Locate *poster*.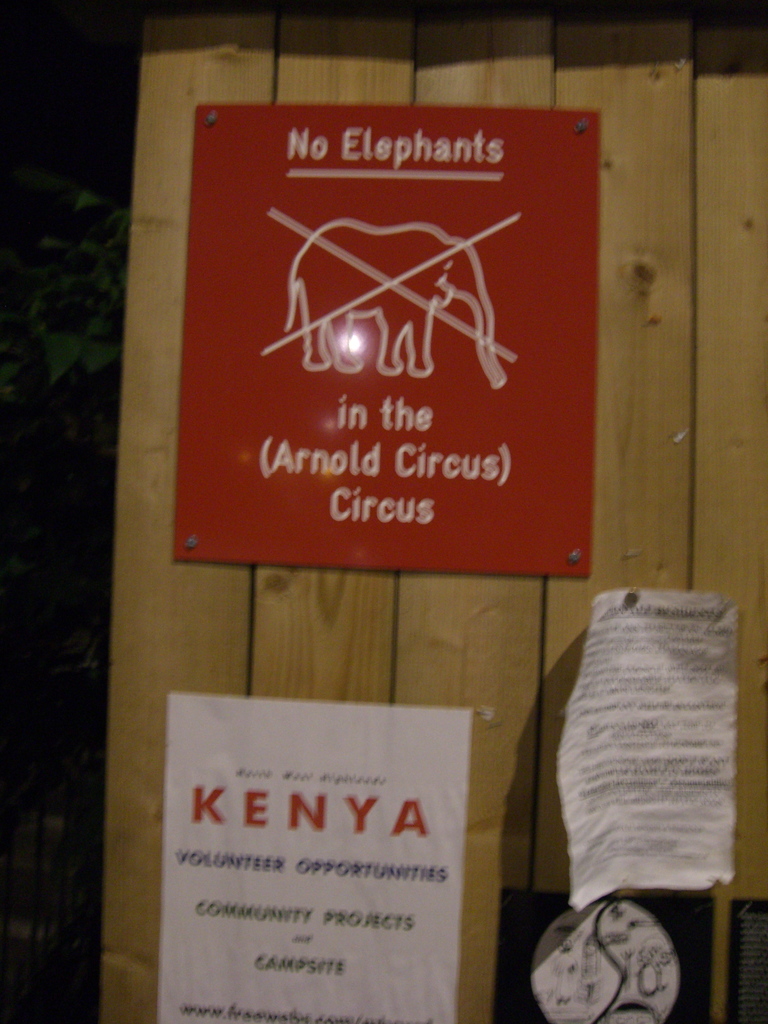
Bounding box: x1=147 y1=698 x2=469 y2=1023.
